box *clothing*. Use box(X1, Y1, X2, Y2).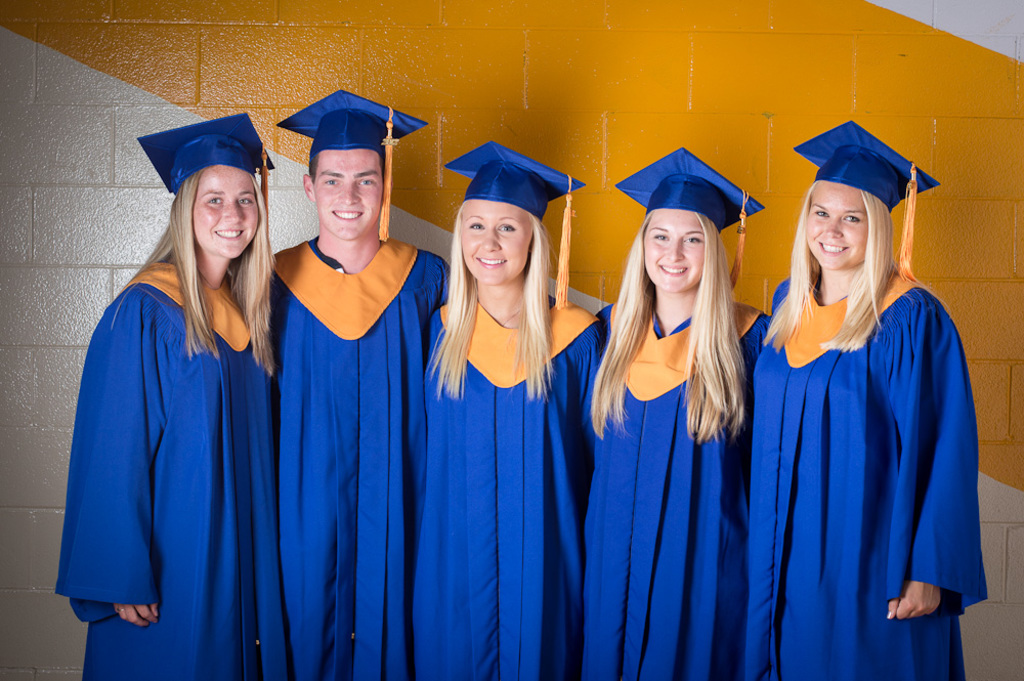
box(58, 261, 269, 680).
